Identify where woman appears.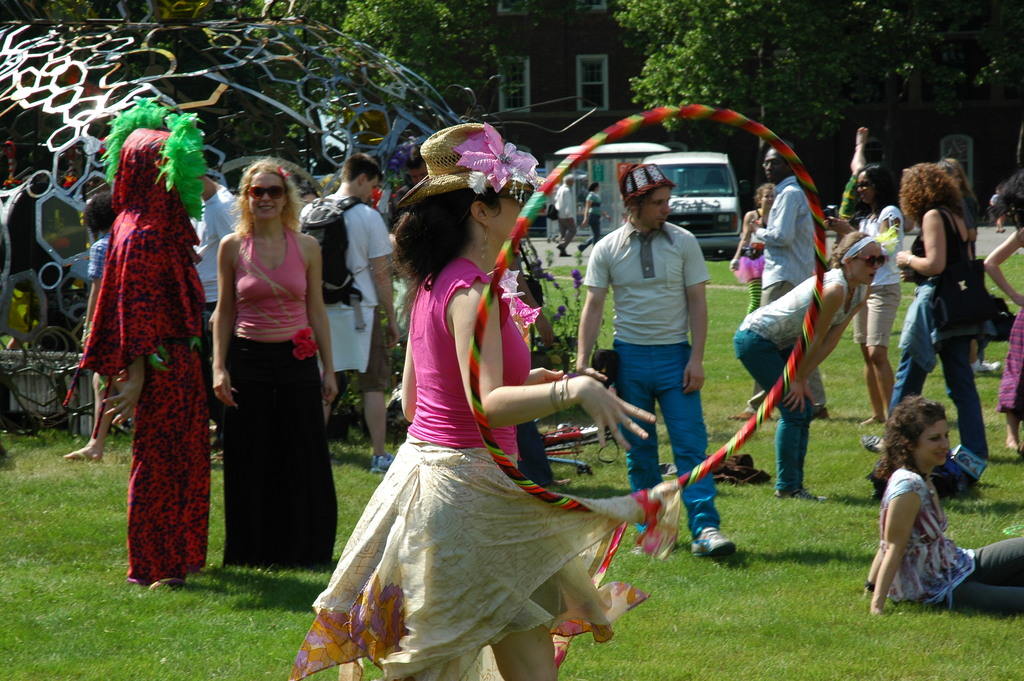
Appears at left=291, top=127, right=667, bottom=680.
